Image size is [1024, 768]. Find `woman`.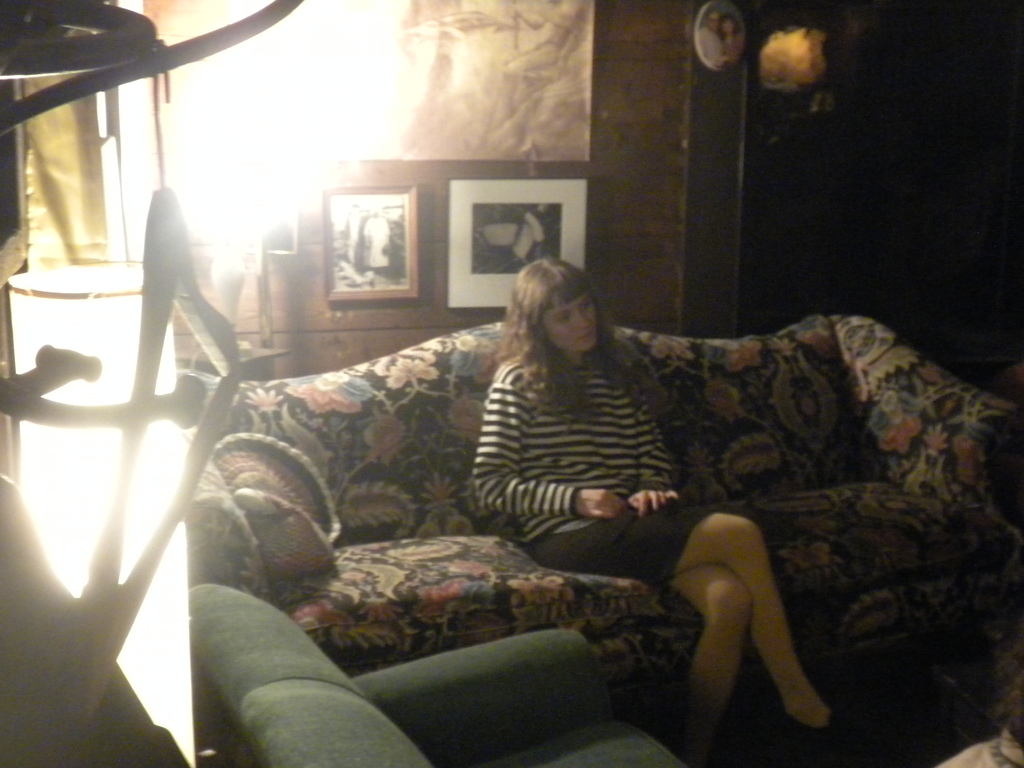
box(475, 257, 850, 767).
